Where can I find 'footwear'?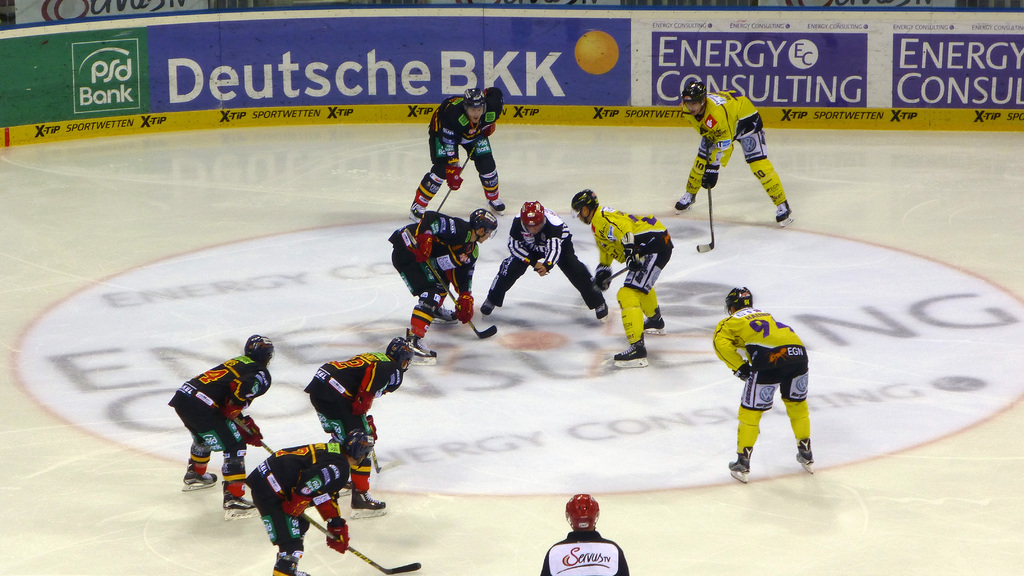
You can find it at box=[355, 490, 386, 511].
